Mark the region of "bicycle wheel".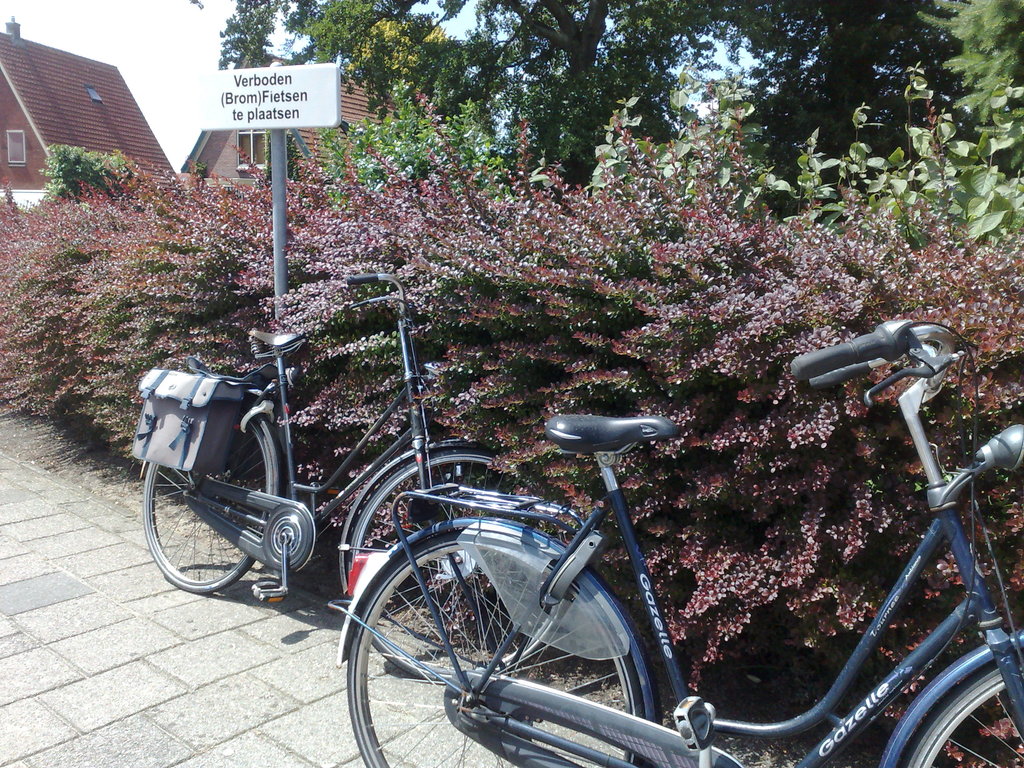
Region: select_region(899, 658, 1023, 767).
